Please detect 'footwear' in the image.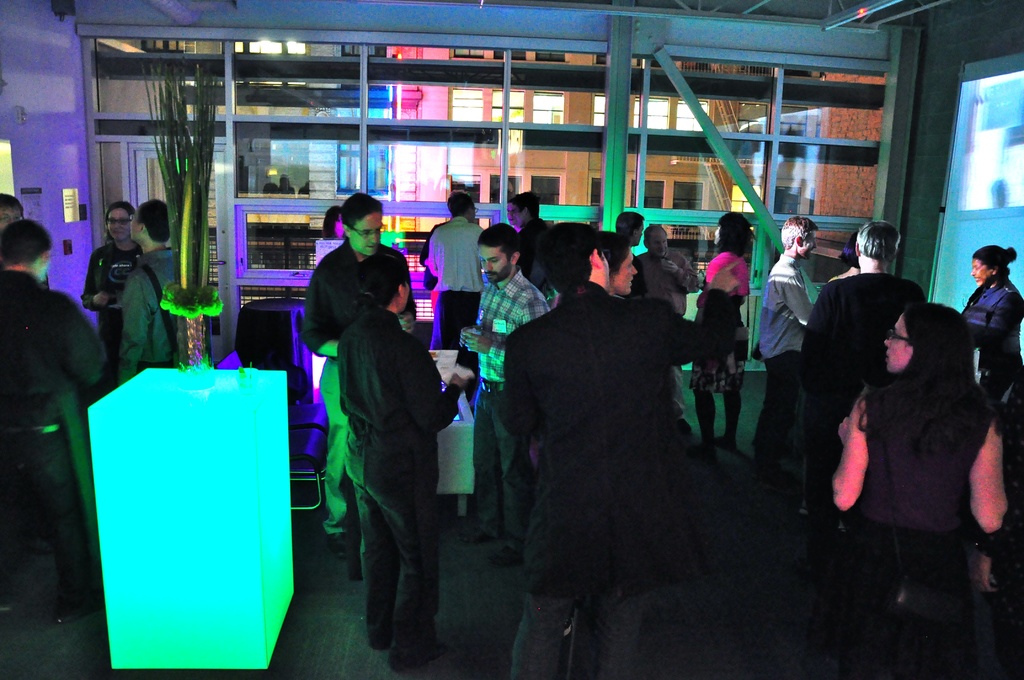
region(714, 435, 735, 452).
